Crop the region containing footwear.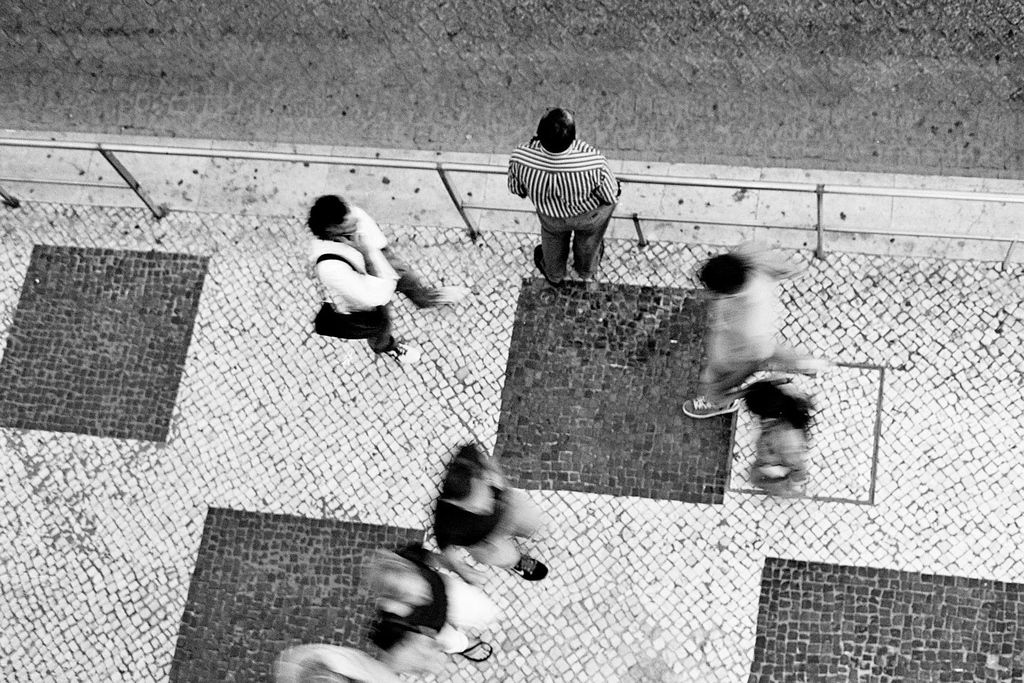
Crop region: region(682, 394, 740, 422).
